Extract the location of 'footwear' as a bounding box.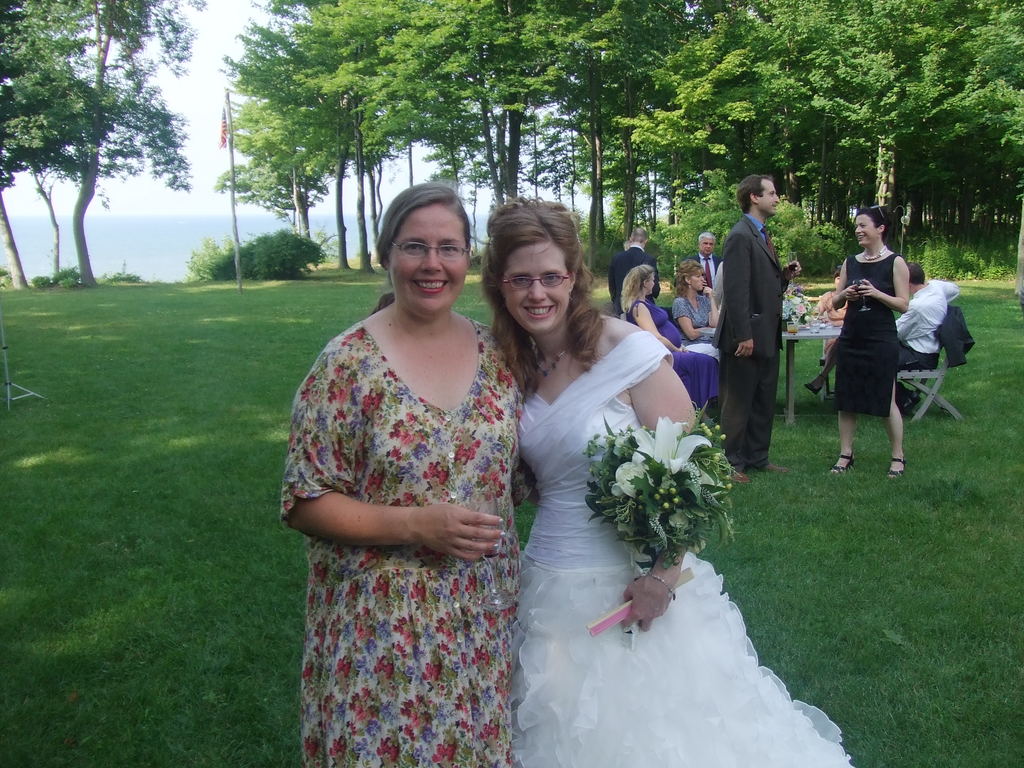
(left=804, top=378, right=822, bottom=399).
